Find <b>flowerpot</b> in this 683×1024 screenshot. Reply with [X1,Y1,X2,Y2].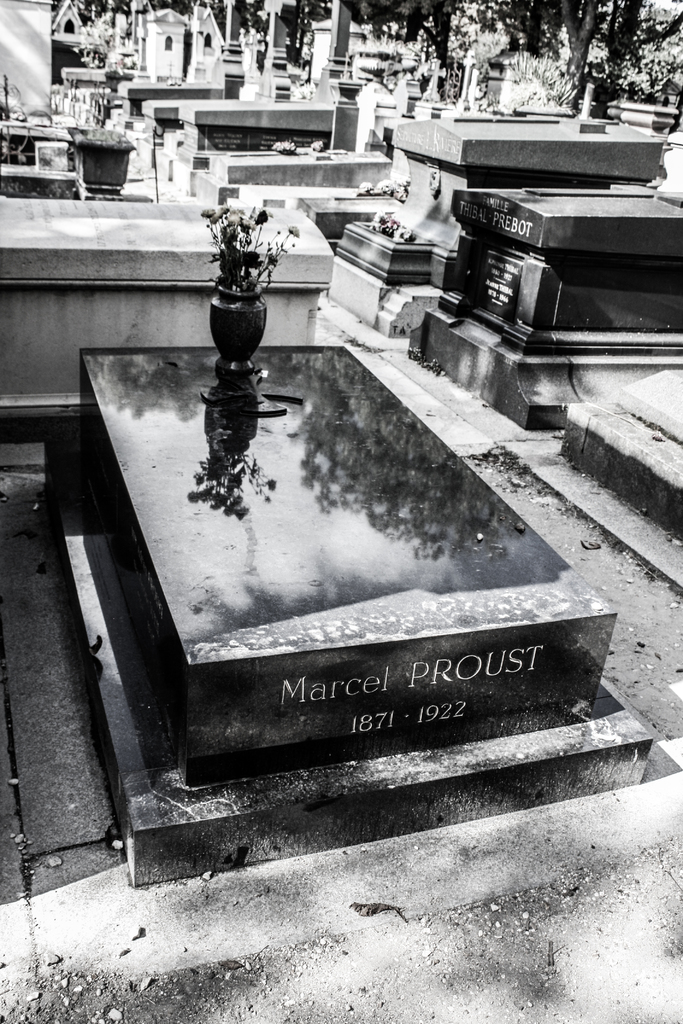
[208,293,275,374].
